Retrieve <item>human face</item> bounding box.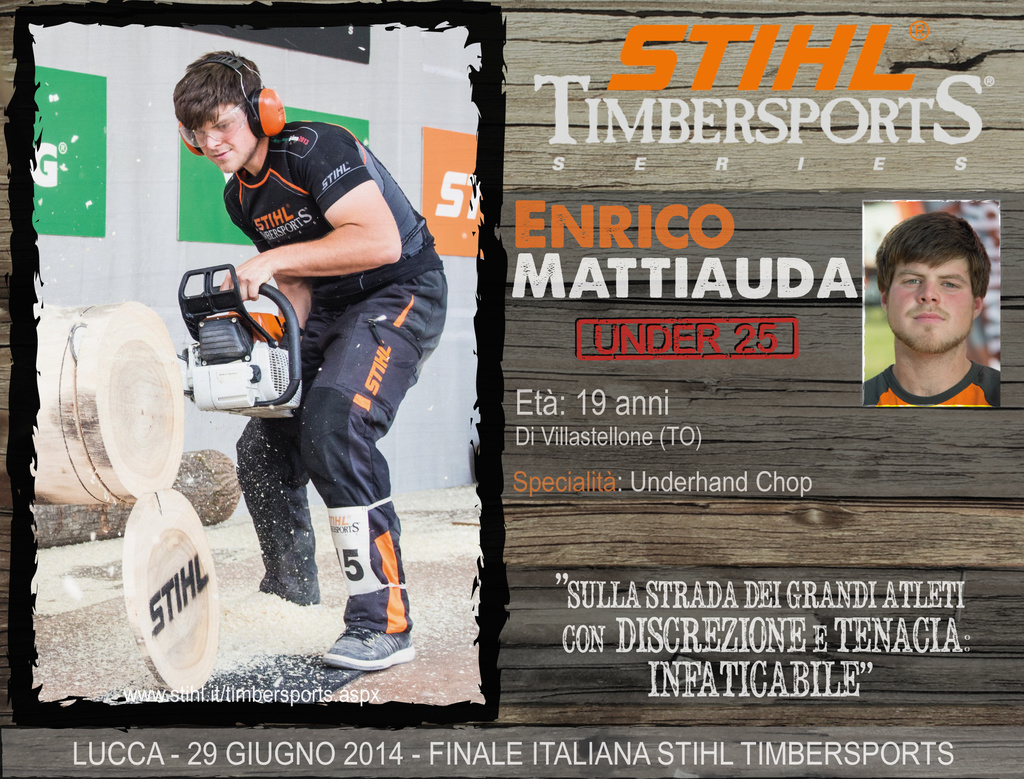
Bounding box: (x1=888, y1=261, x2=977, y2=352).
